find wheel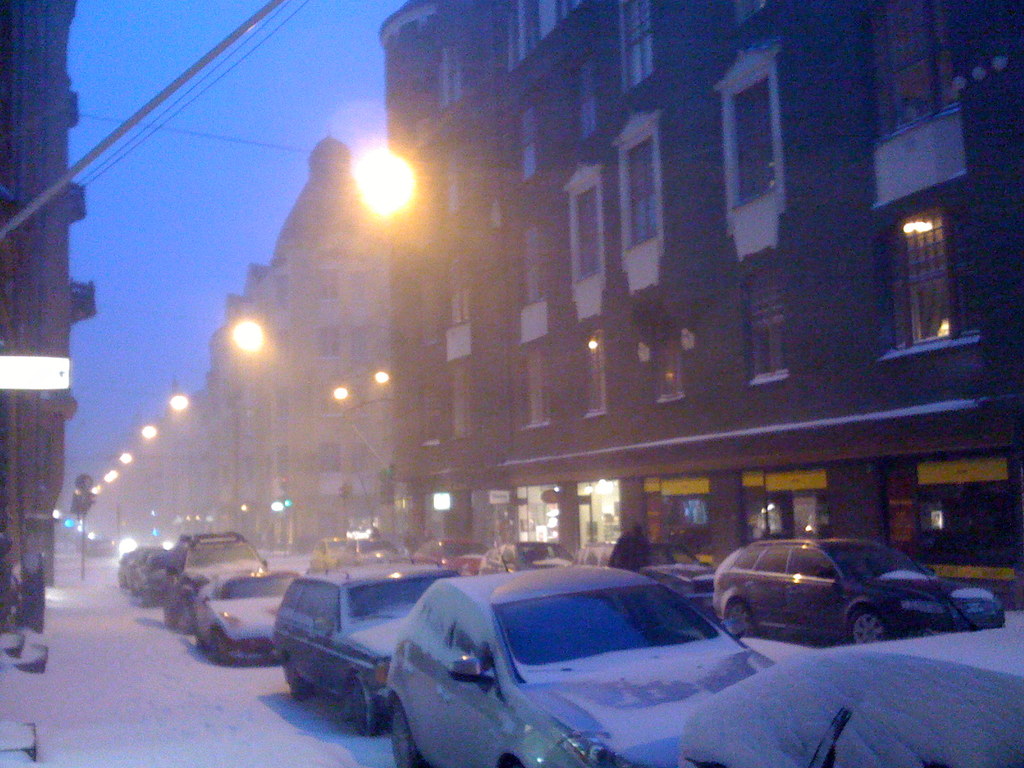
(left=353, top=674, right=381, bottom=735)
